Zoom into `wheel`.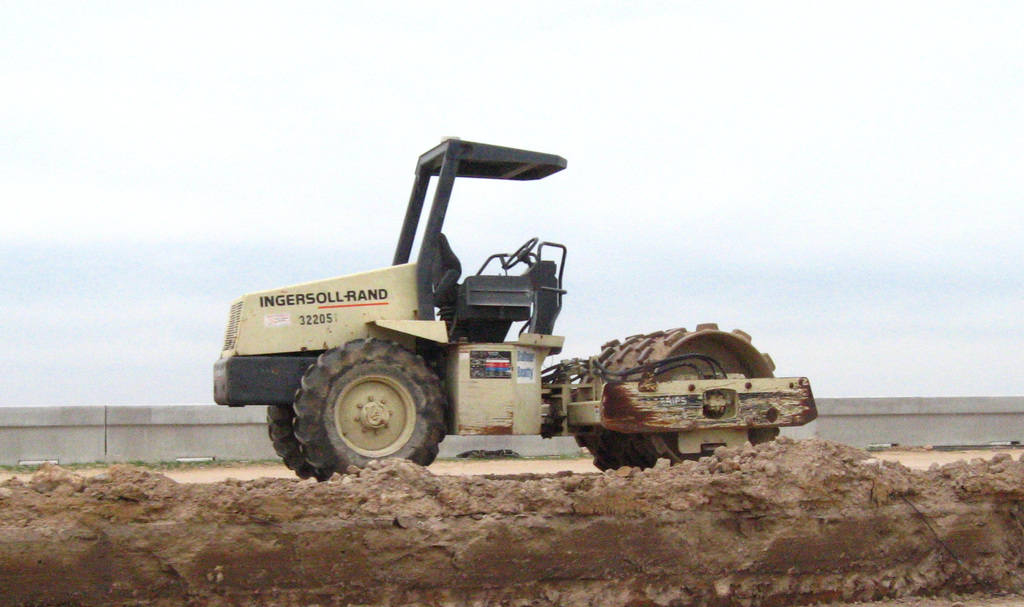
Zoom target: x1=285 y1=344 x2=445 y2=470.
